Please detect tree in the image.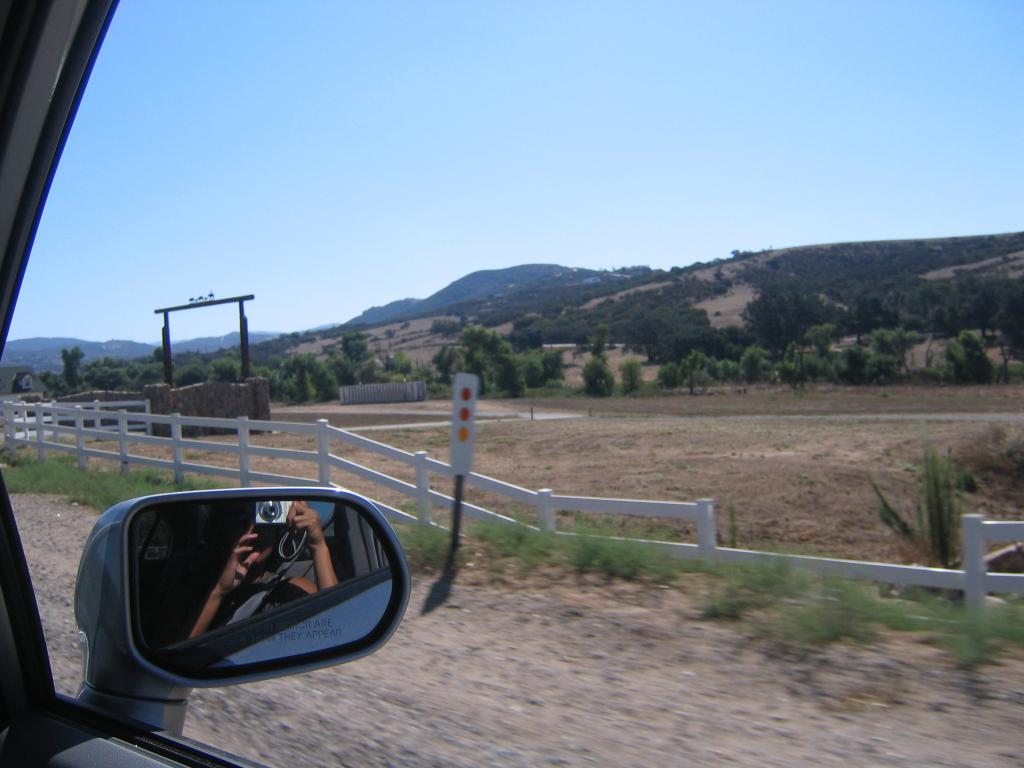
251:333:406:402.
